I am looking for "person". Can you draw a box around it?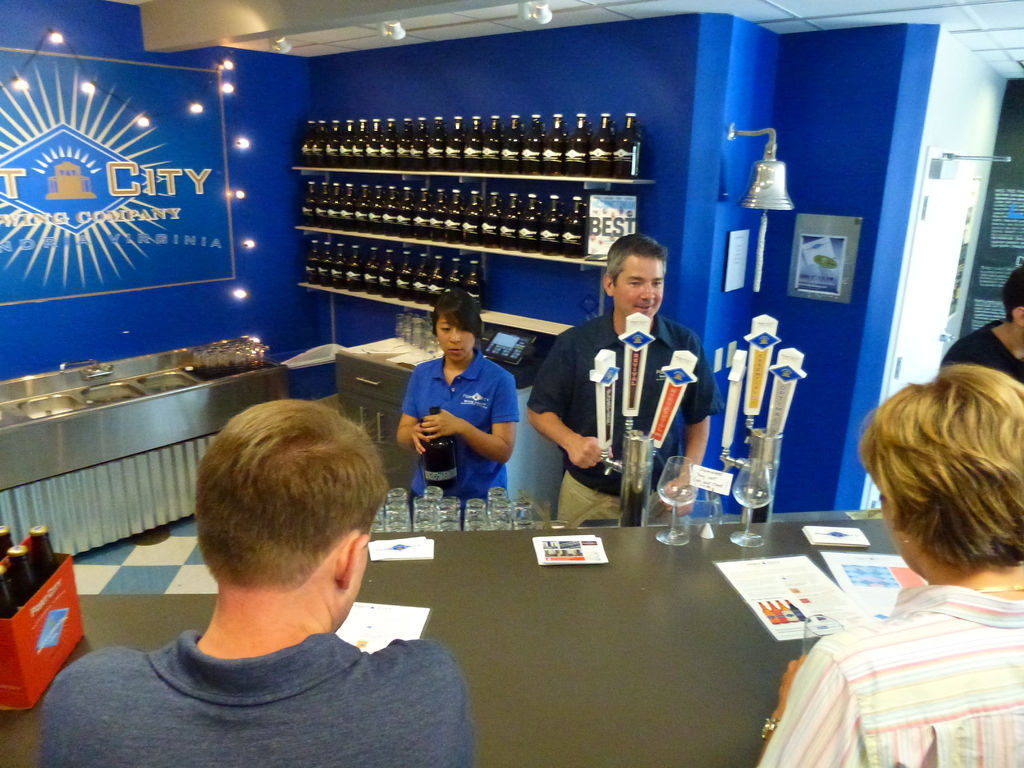
Sure, the bounding box is <box>936,269,1023,381</box>.
